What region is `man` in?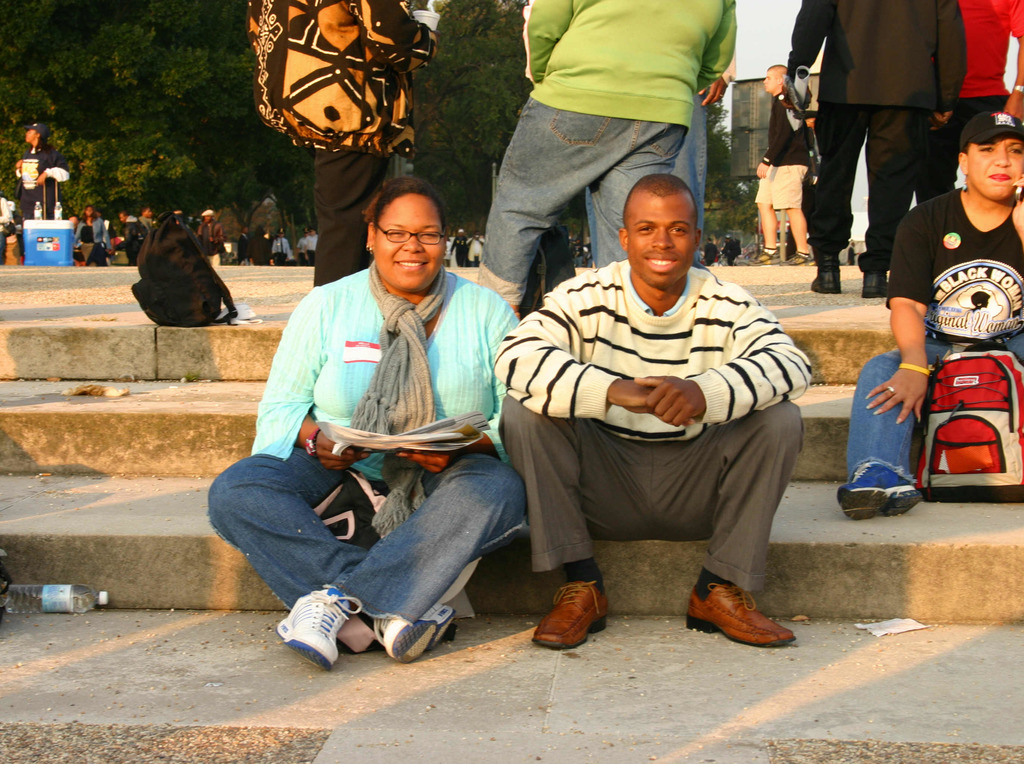
bbox=(701, 240, 717, 266).
